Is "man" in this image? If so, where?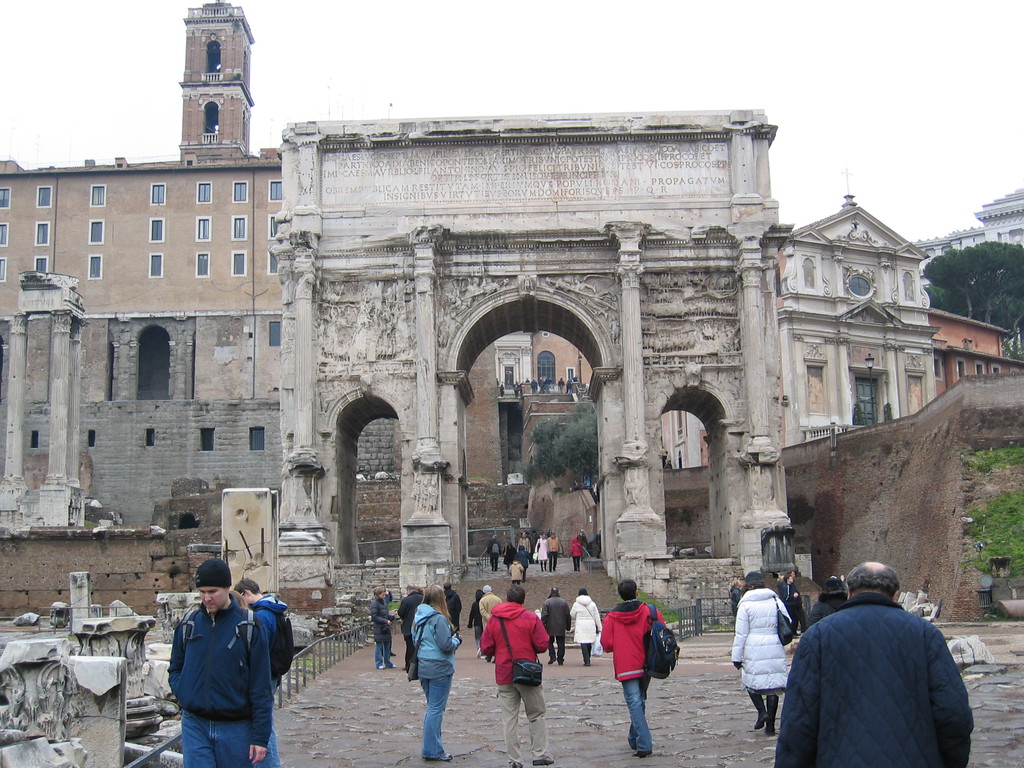
Yes, at select_region(234, 577, 293, 767).
